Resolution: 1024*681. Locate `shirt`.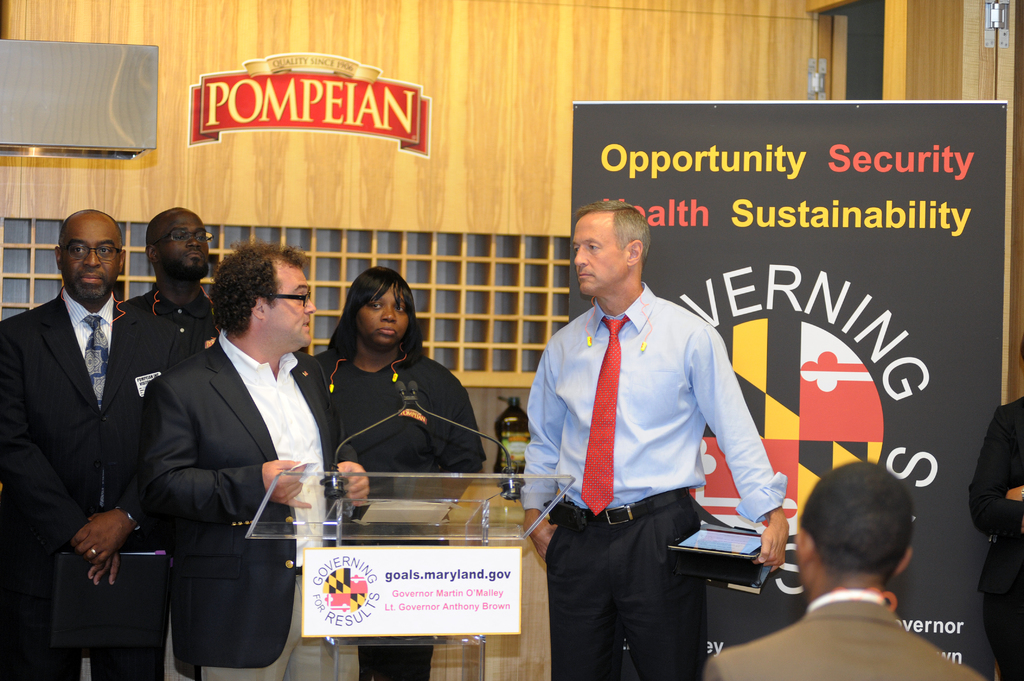
select_region(64, 289, 115, 357).
